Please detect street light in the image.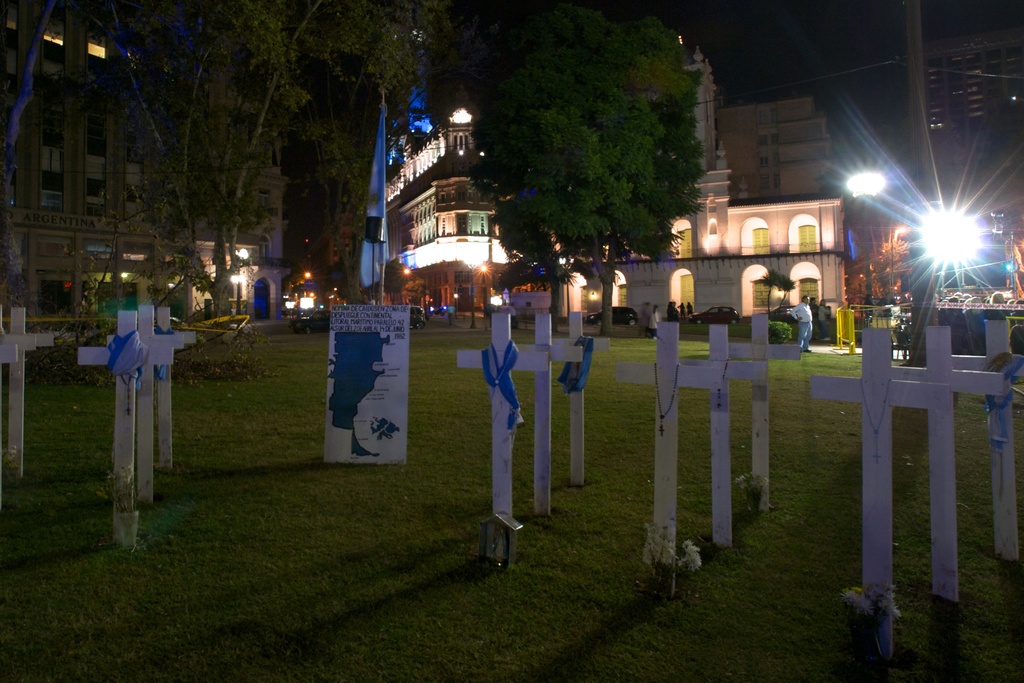
region(230, 270, 238, 311).
